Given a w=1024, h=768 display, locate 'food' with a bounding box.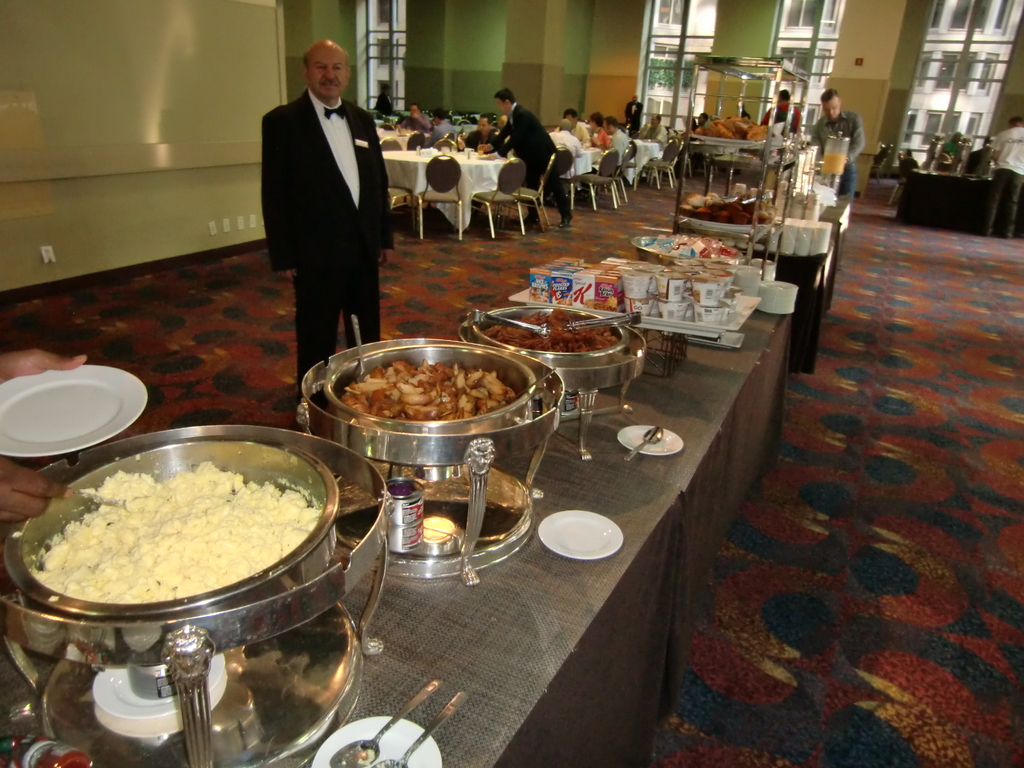
Located: pyautogui.locateOnScreen(339, 360, 520, 424).
